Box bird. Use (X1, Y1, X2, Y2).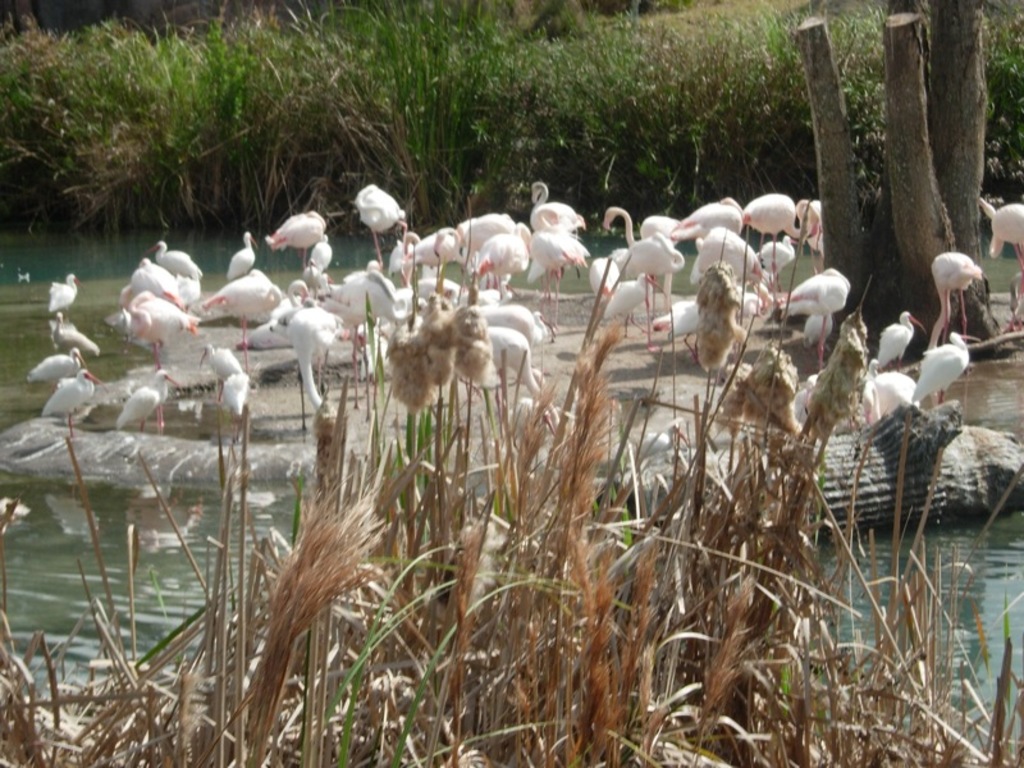
(280, 303, 344, 421).
